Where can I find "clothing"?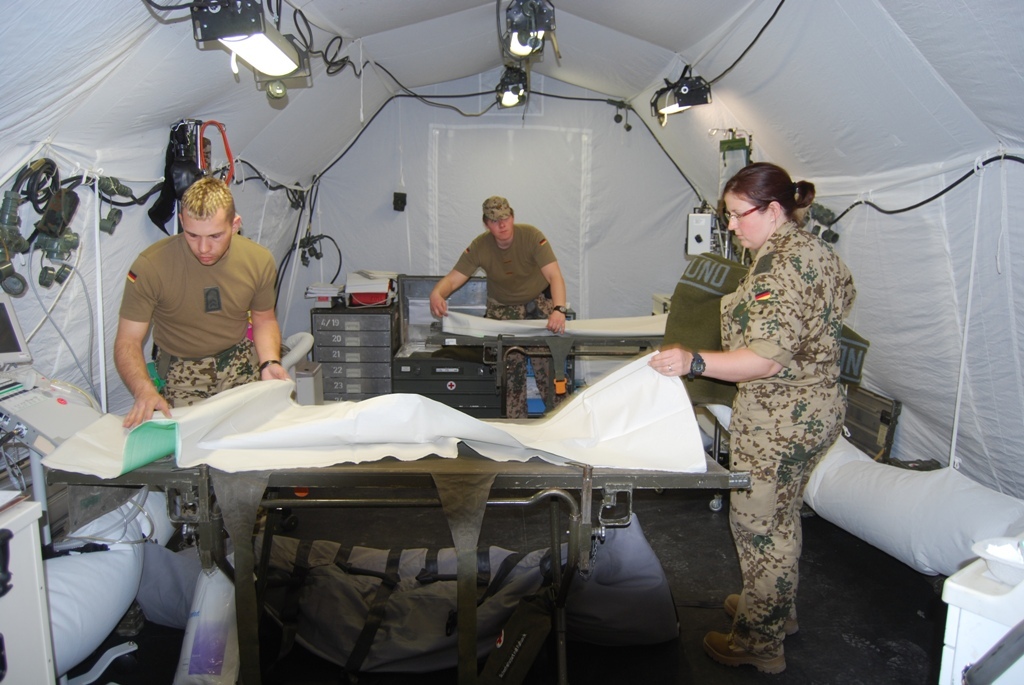
You can find it at left=712, top=220, right=860, bottom=660.
